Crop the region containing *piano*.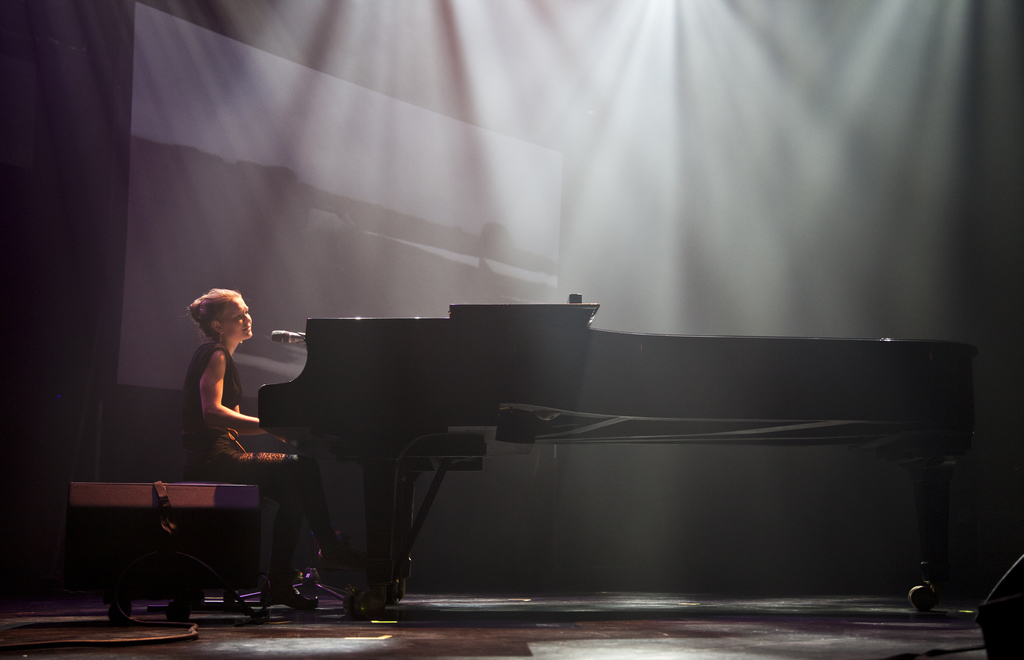
Crop region: 263, 293, 972, 616.
